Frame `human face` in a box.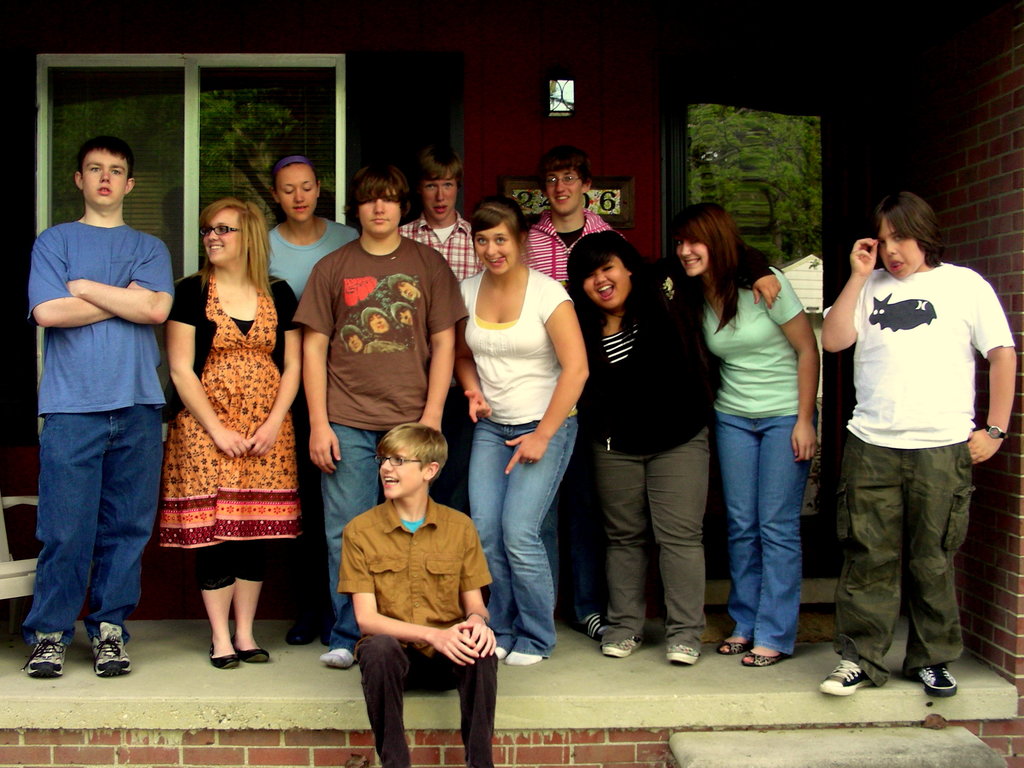
207/208/241/259.
